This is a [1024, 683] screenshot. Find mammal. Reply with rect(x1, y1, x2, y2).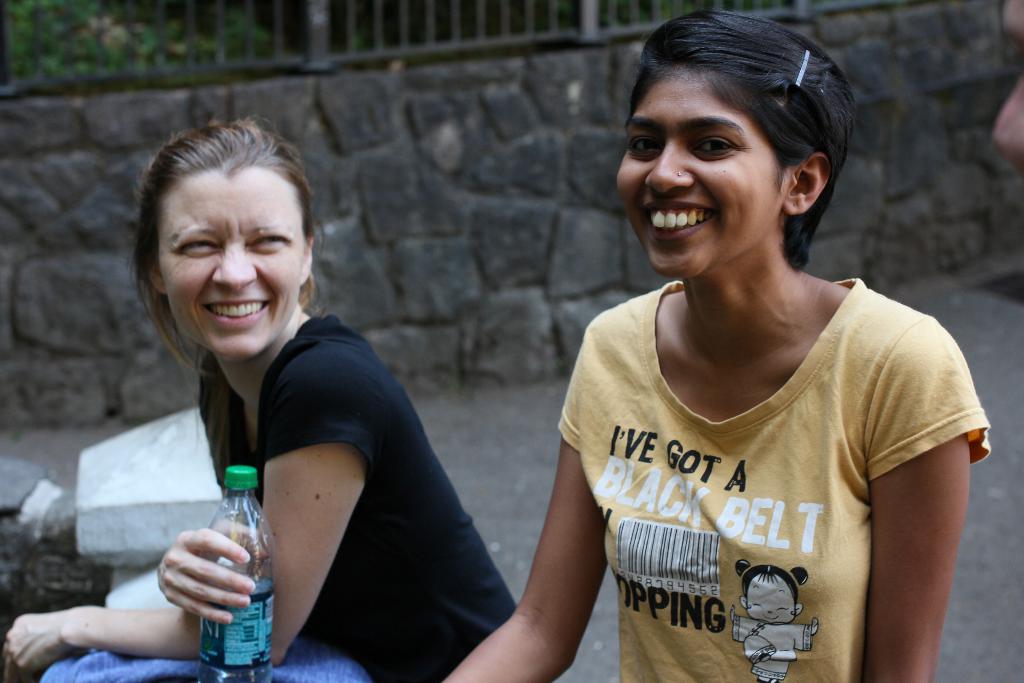
rect(72, 140, 514, 654).
